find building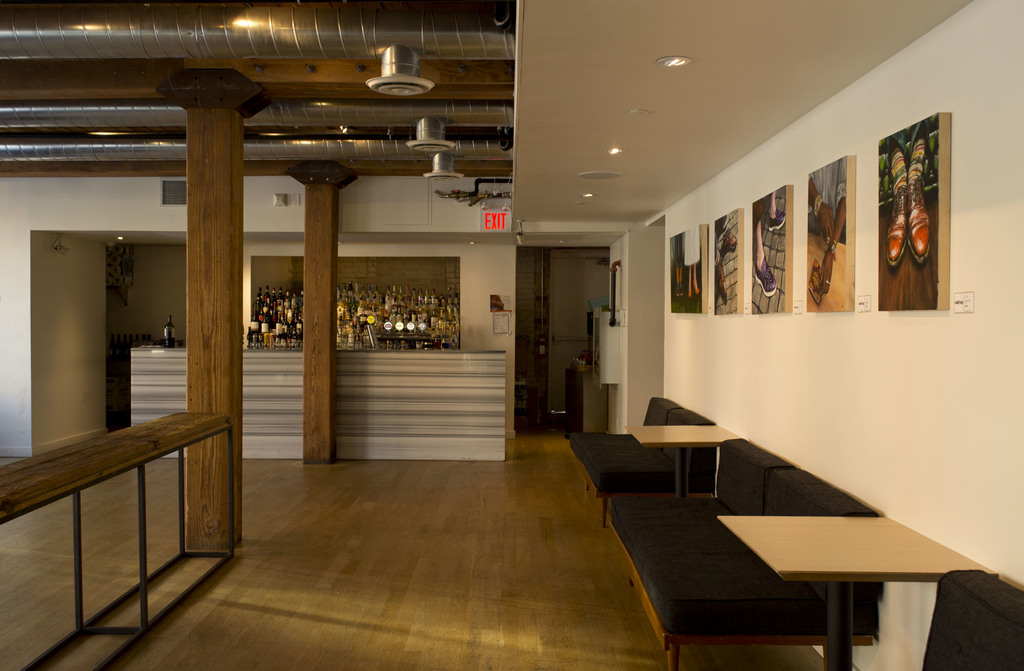
x1=0 y1=0 x2=1023 y2=670
